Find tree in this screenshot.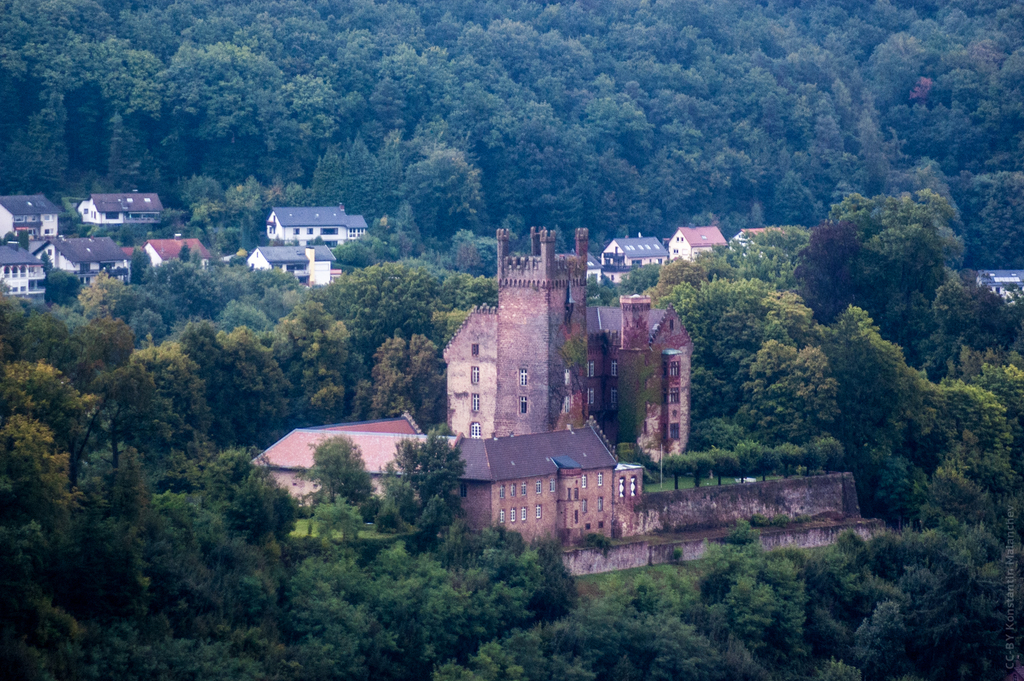
The bounding box for tree is (left=915, top=384, right=1011, bottom=465).
